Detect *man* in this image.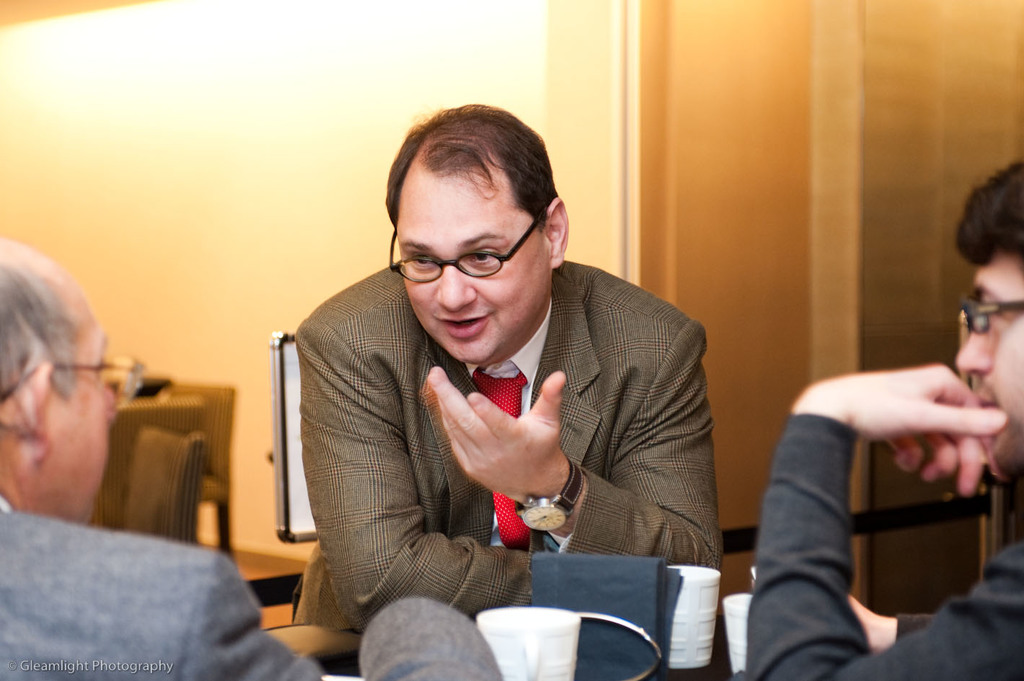
Detection: 0 237 319 680.
